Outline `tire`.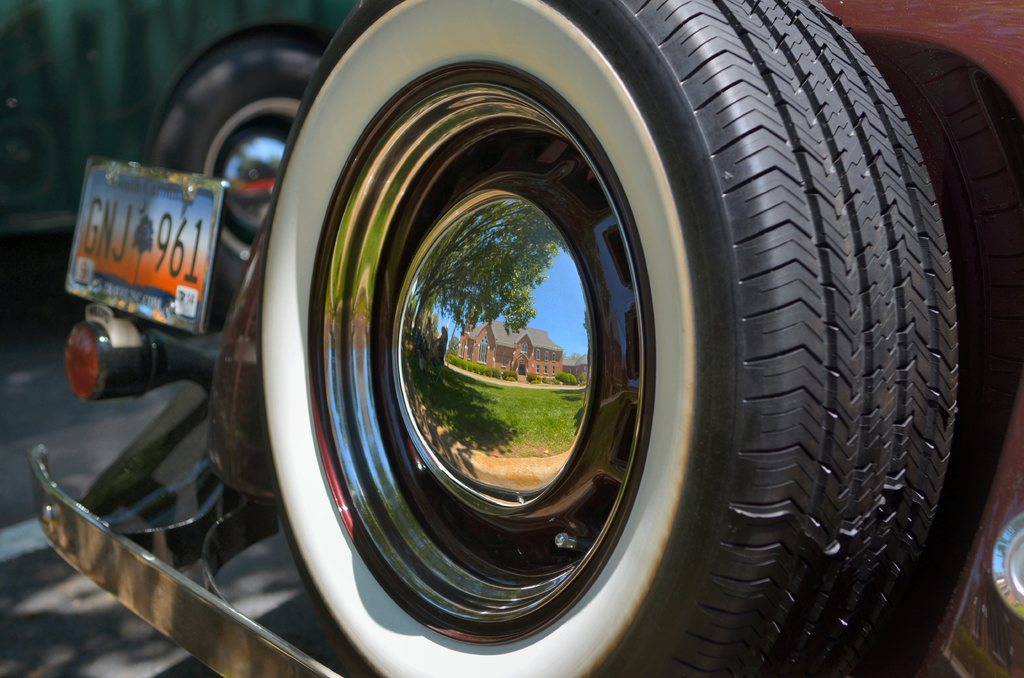
Outline: {"x1": 278, "y1": 0, "x2": 956, "y2": 677}.
